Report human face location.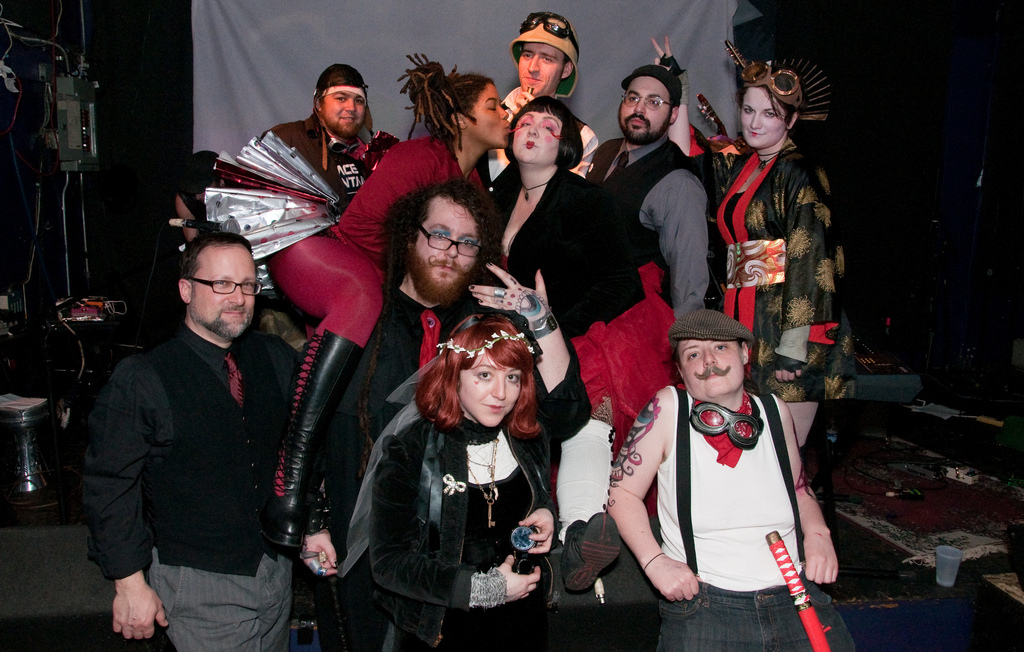
Report: l=320, t=80, r=366, b=132.
